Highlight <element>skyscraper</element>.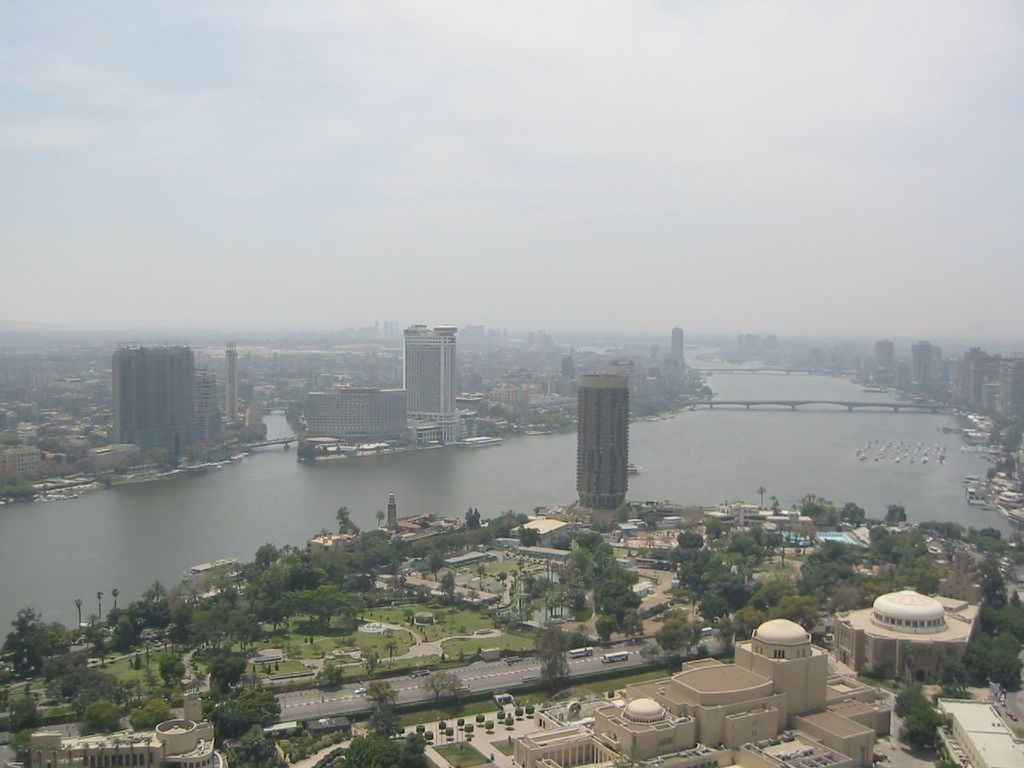
Highlighted region: crop(906, 332, 937, 402).
